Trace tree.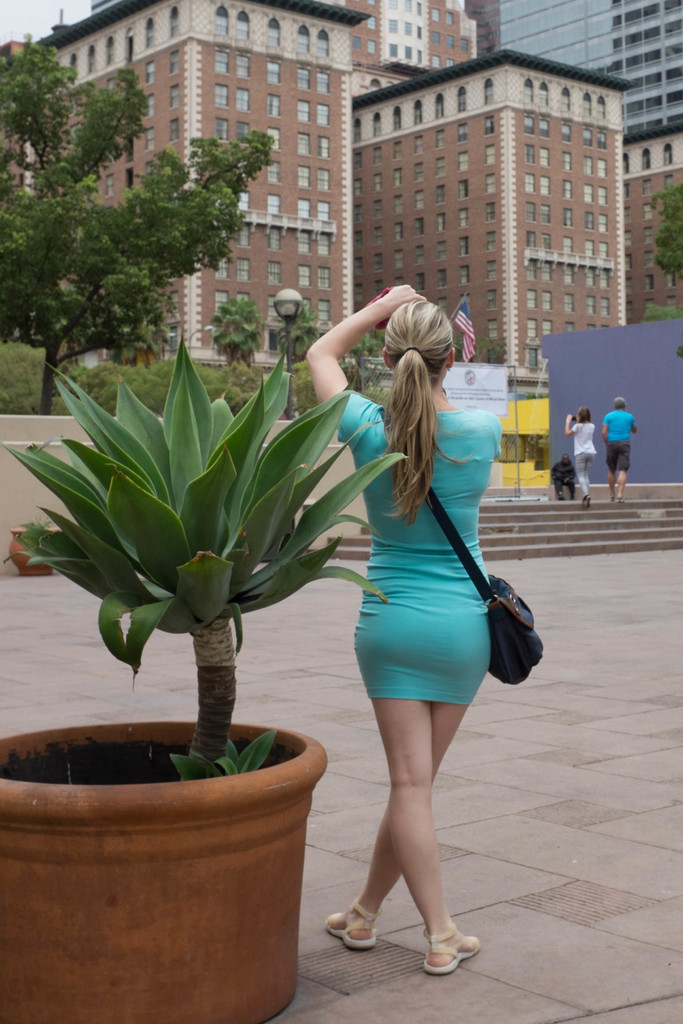
Traced to l=0, t=340, r=404, b=781.
